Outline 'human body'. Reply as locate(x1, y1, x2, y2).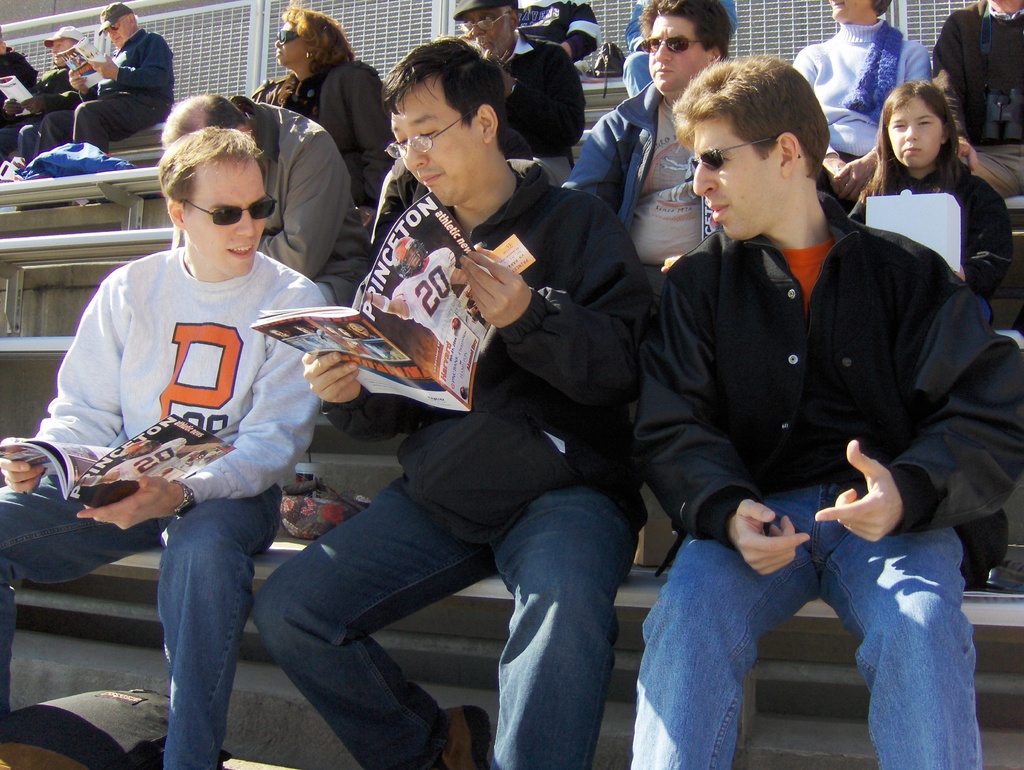
locate(45, 136, 336, 718).
